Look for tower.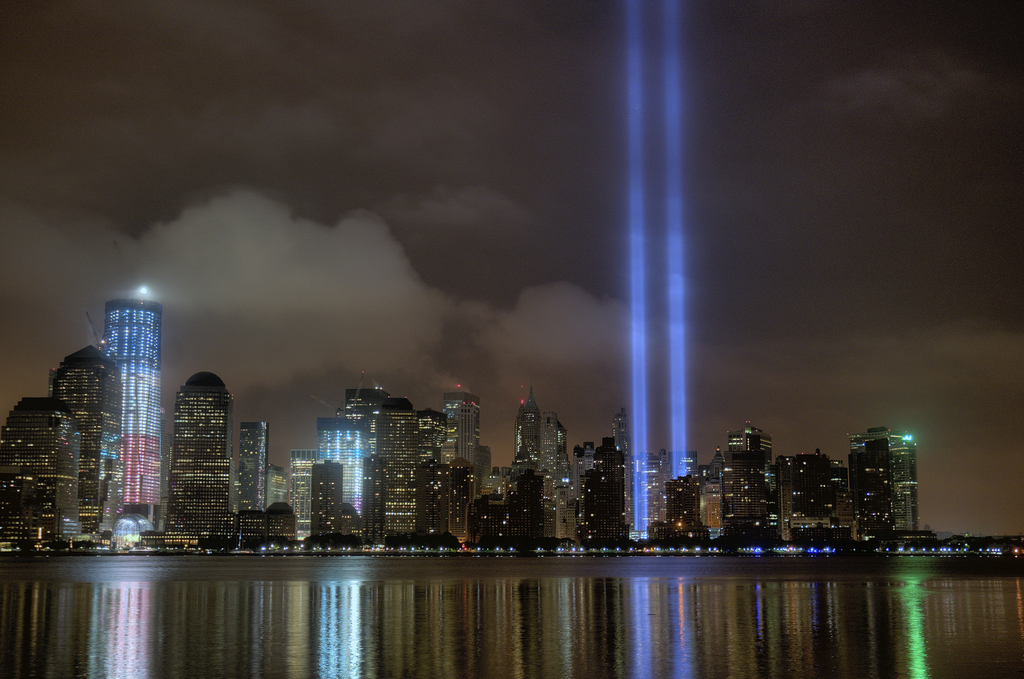
Found: crop(97, 300, 163, 515).
